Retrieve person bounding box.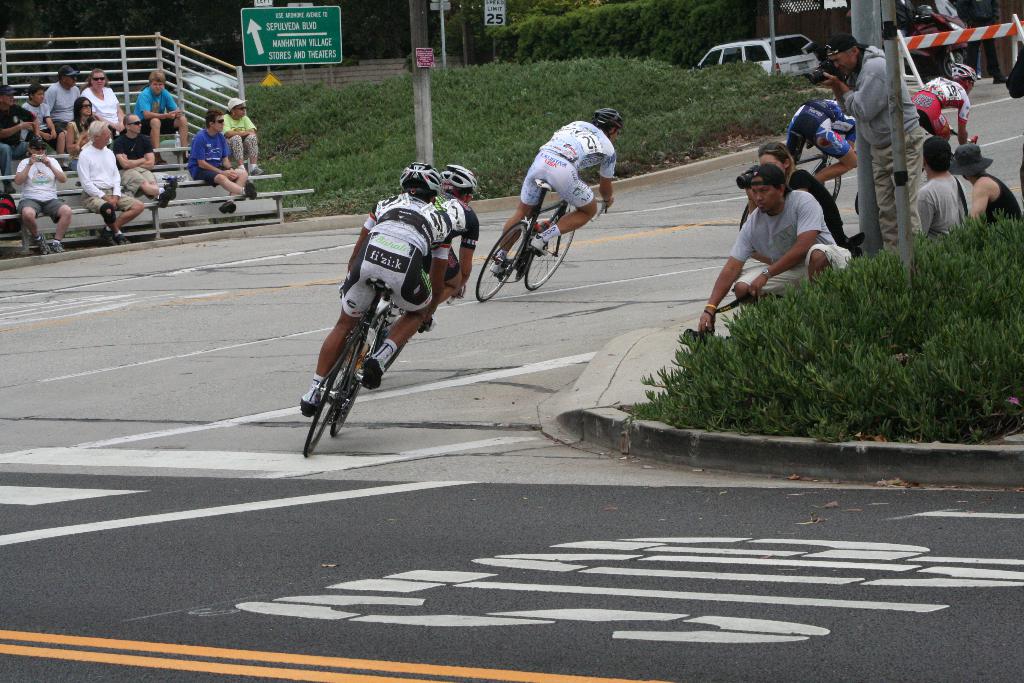
Bounding box: <box>493,106,628,273</box>.
